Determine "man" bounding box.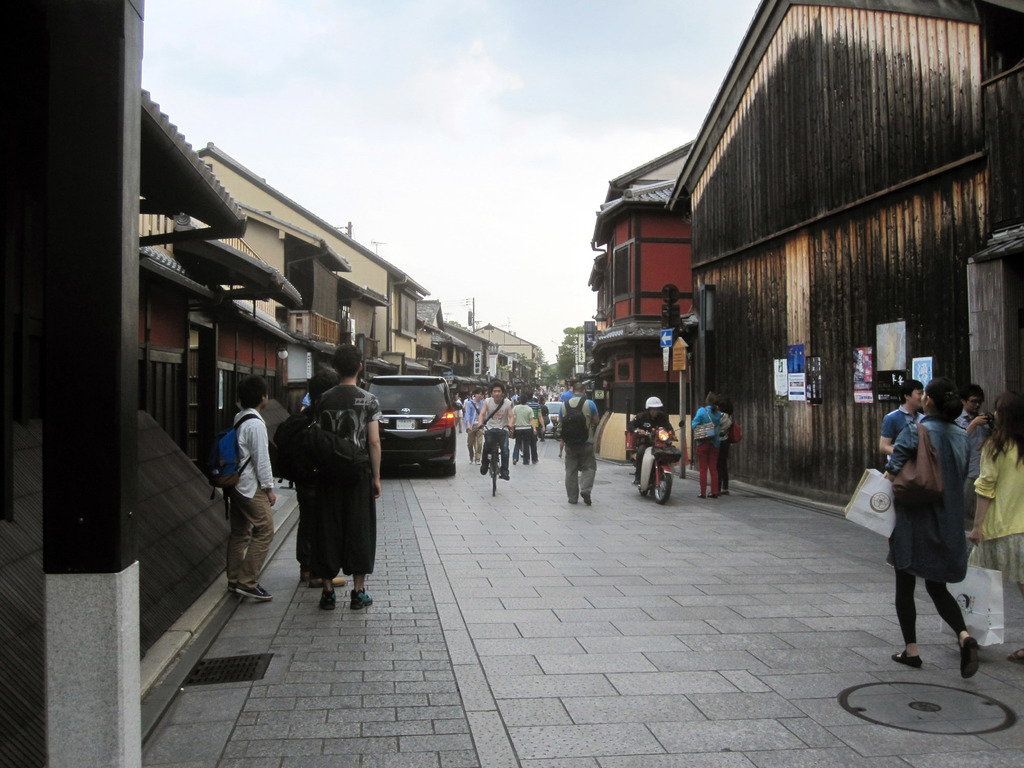
Determined: 476, 379, 515, 478.
